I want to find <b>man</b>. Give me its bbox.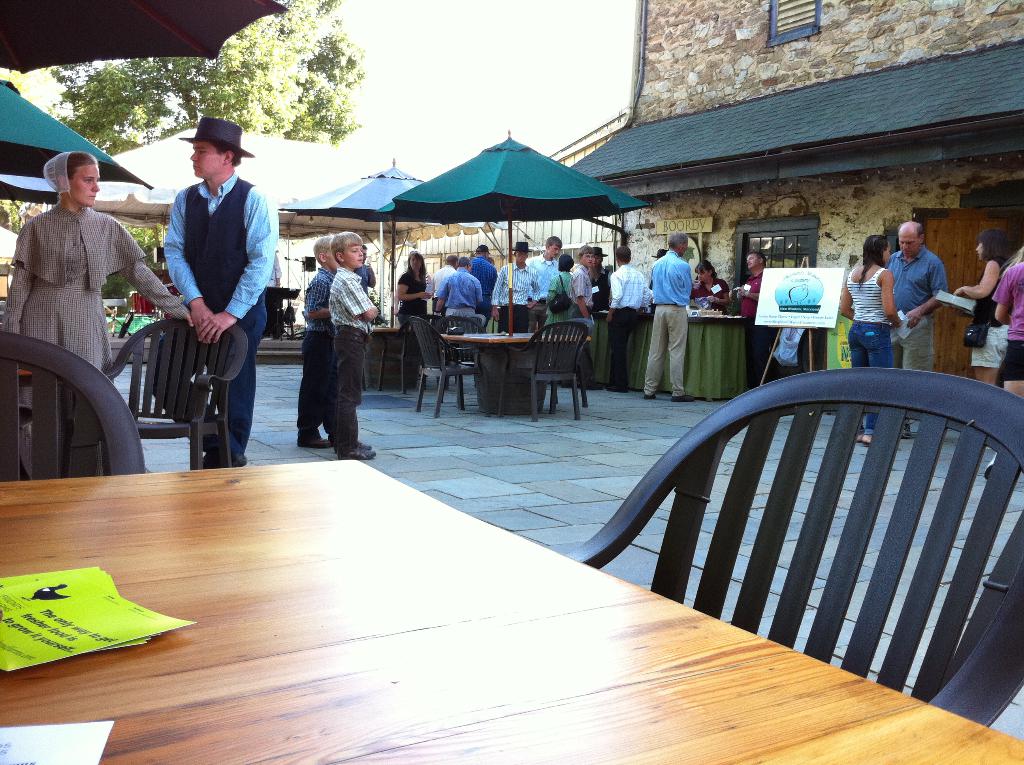
[left=148, top=104, right=269, bottom=467].
